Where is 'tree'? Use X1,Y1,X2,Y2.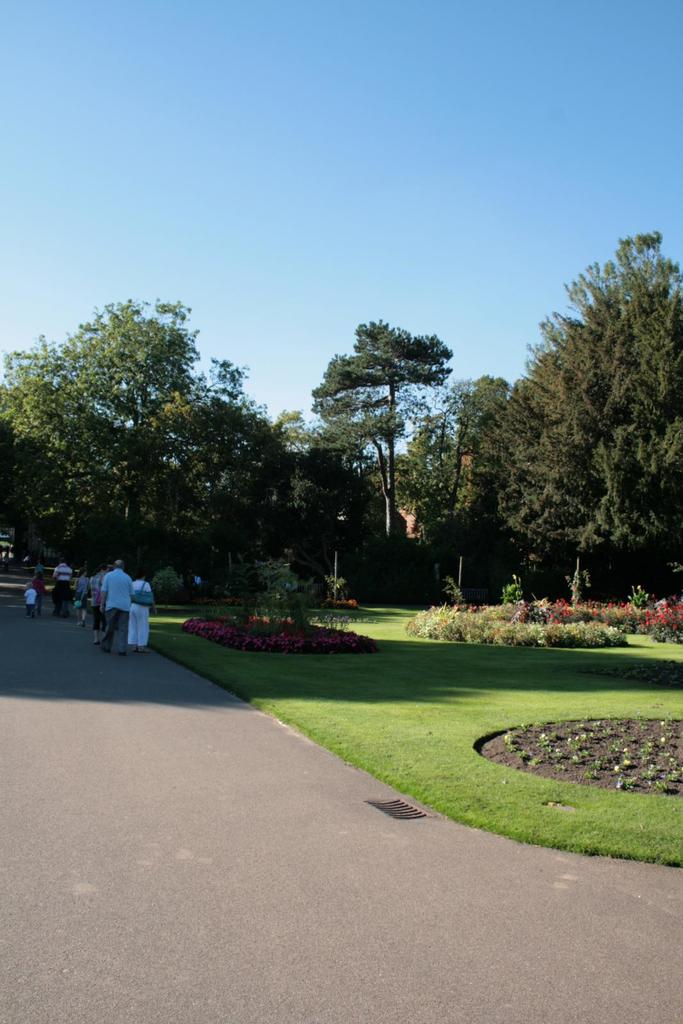
309,319,449,590.
